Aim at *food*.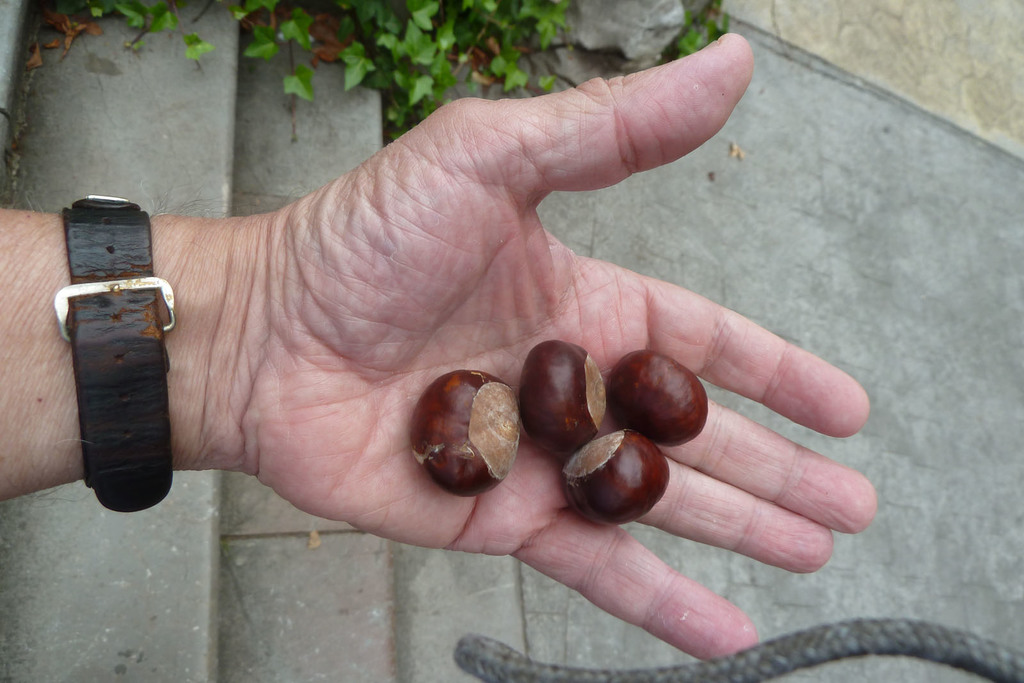
Aimed at [558, 430, 671, 529].
